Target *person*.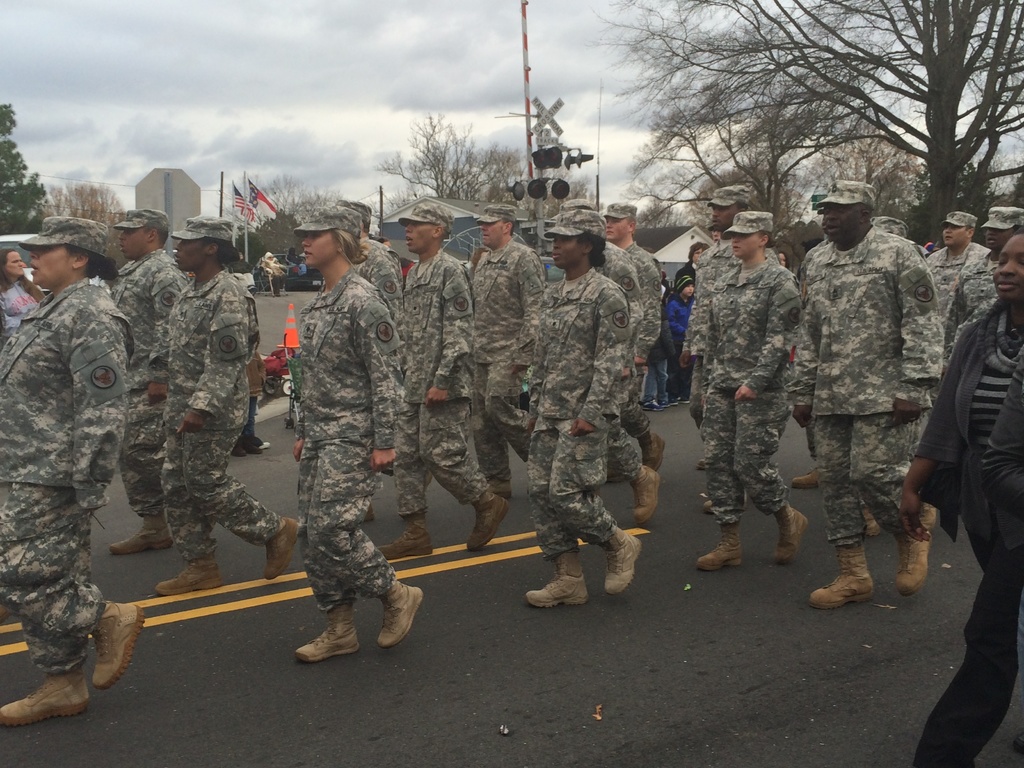
Target region: 979:202:1023:262.
